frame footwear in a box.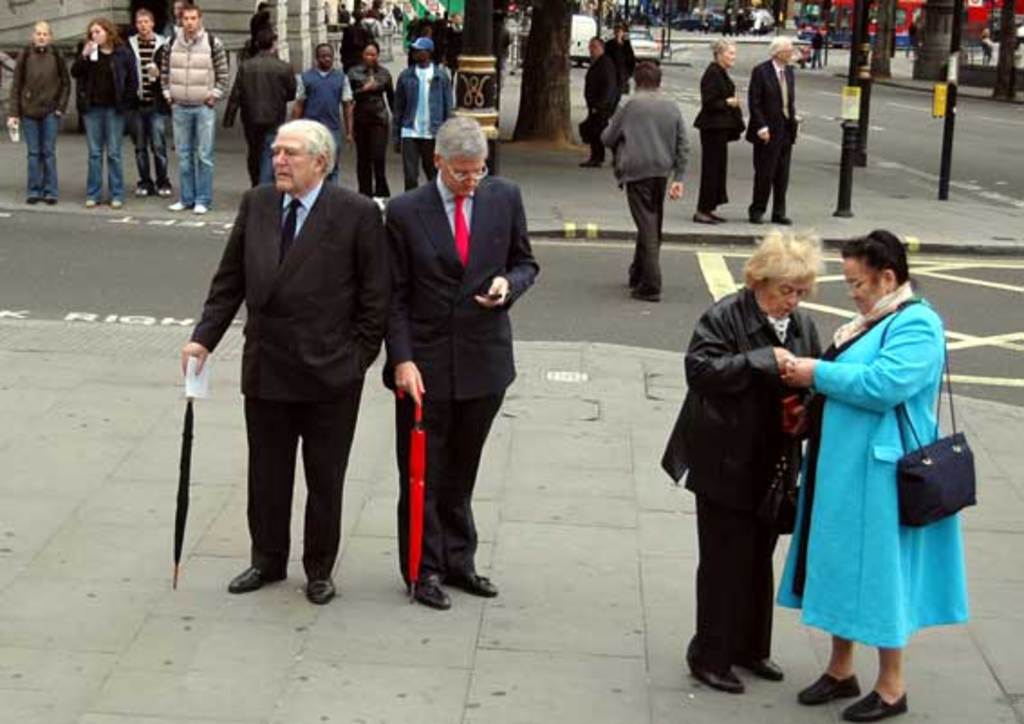
box(708, 208, 722, 213).
